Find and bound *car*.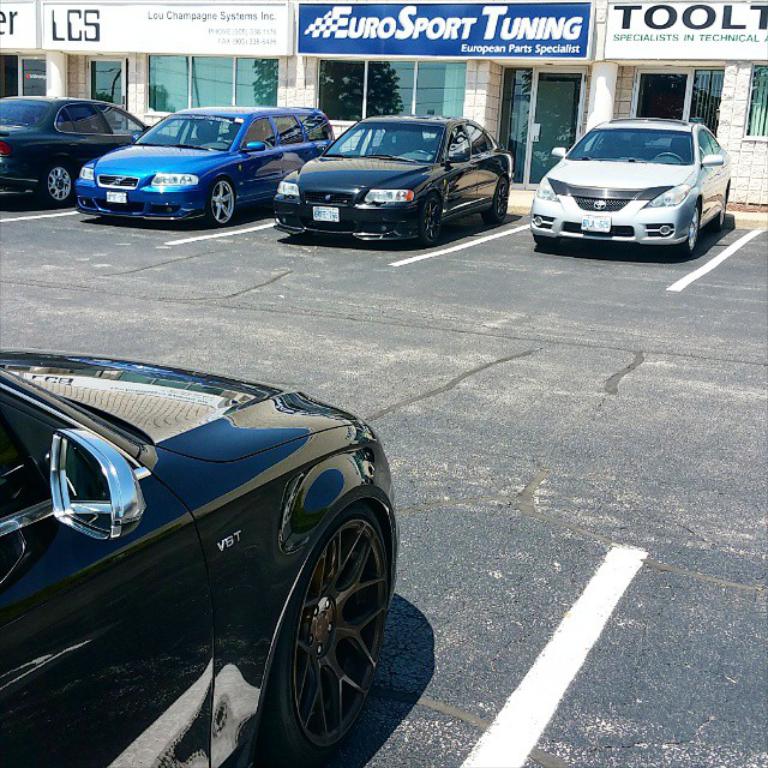
Bound: detection(276, 112, 512, 240).
